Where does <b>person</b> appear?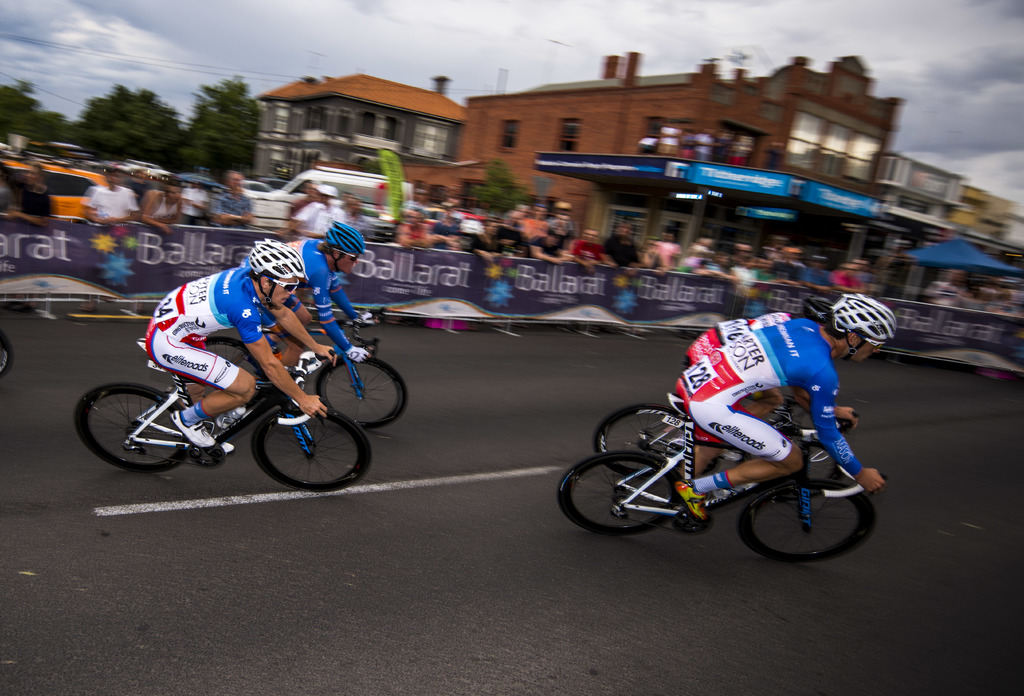
Appears at [left=129, top=179, right=186, bottom=222].
